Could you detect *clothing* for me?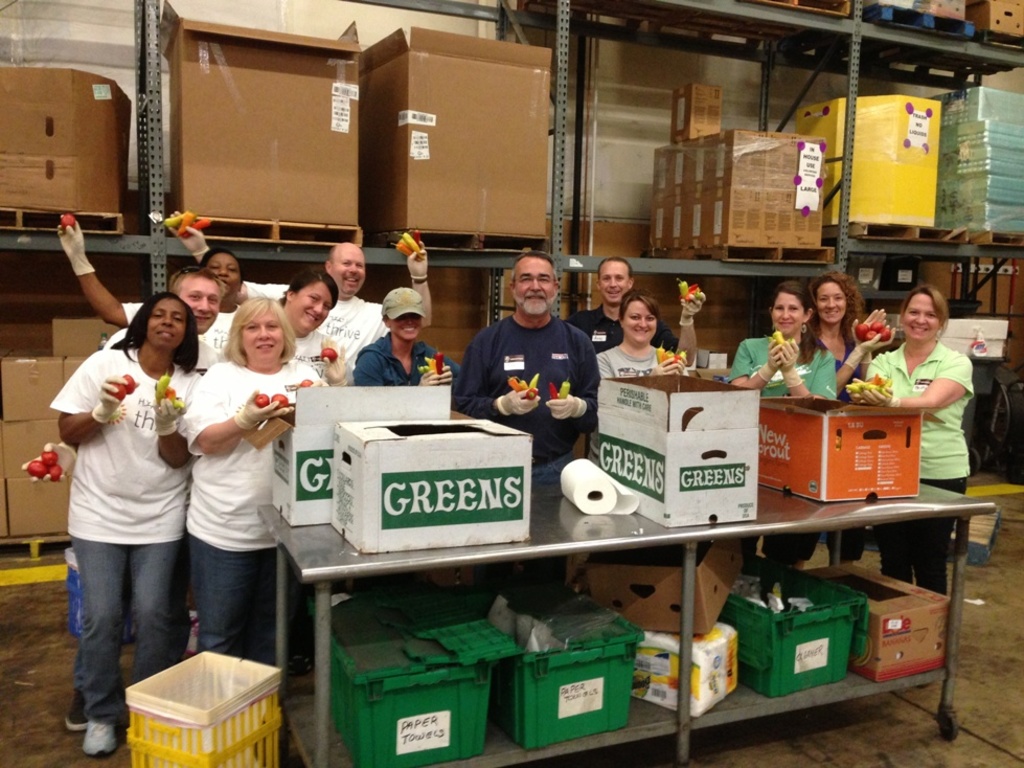
Detection result: region(244, 275, 392, 357).
